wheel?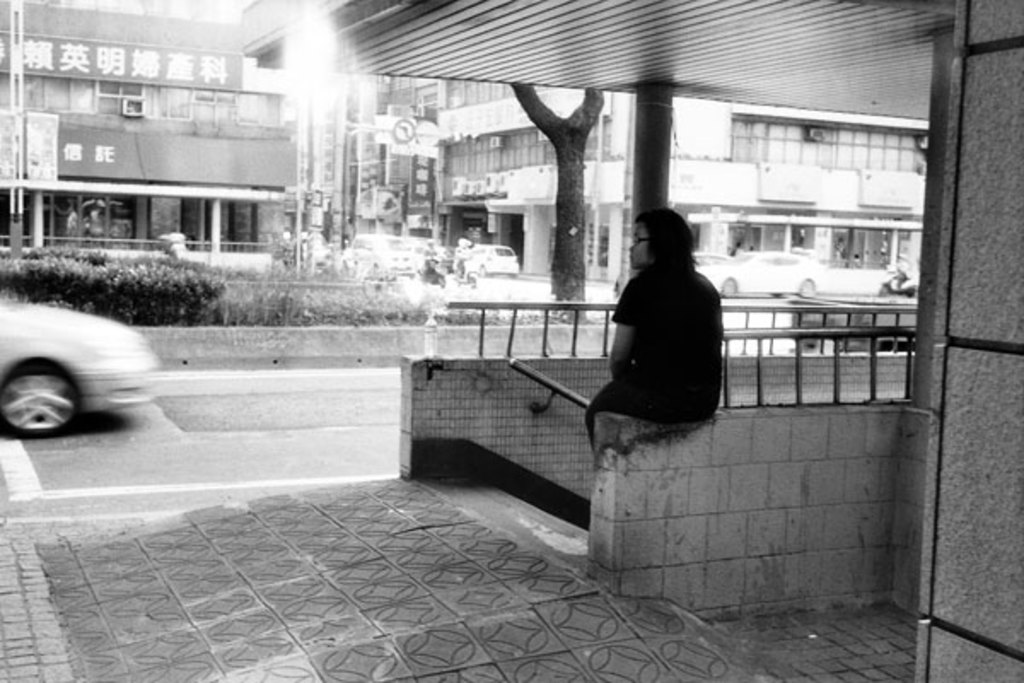
800/280/816/295
